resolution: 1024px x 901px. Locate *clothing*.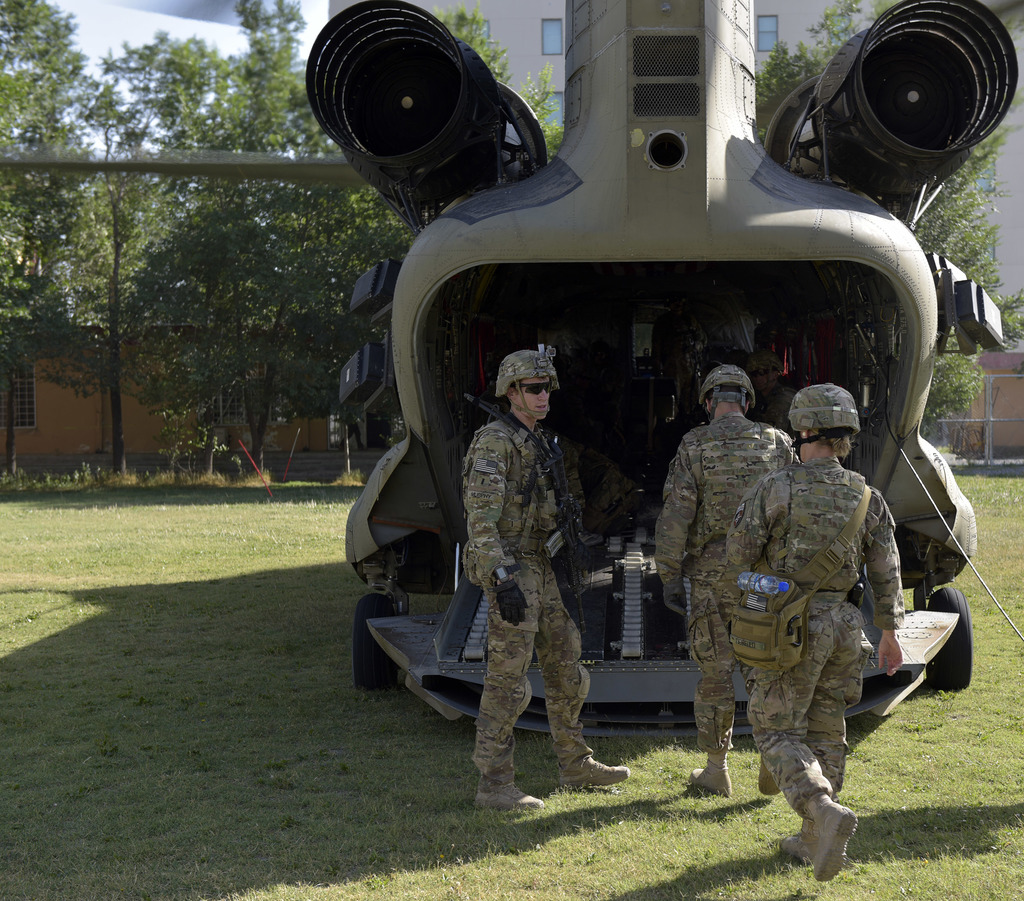
box(751, 382, 797, 440).
